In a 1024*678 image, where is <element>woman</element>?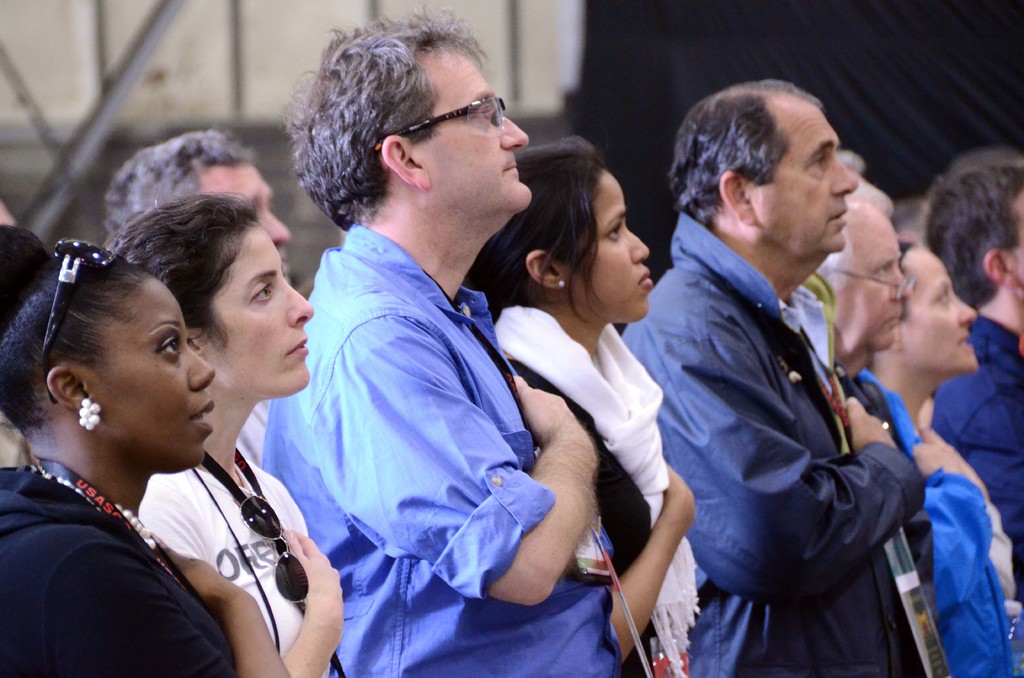
crop(0, 221, 294, 677).
